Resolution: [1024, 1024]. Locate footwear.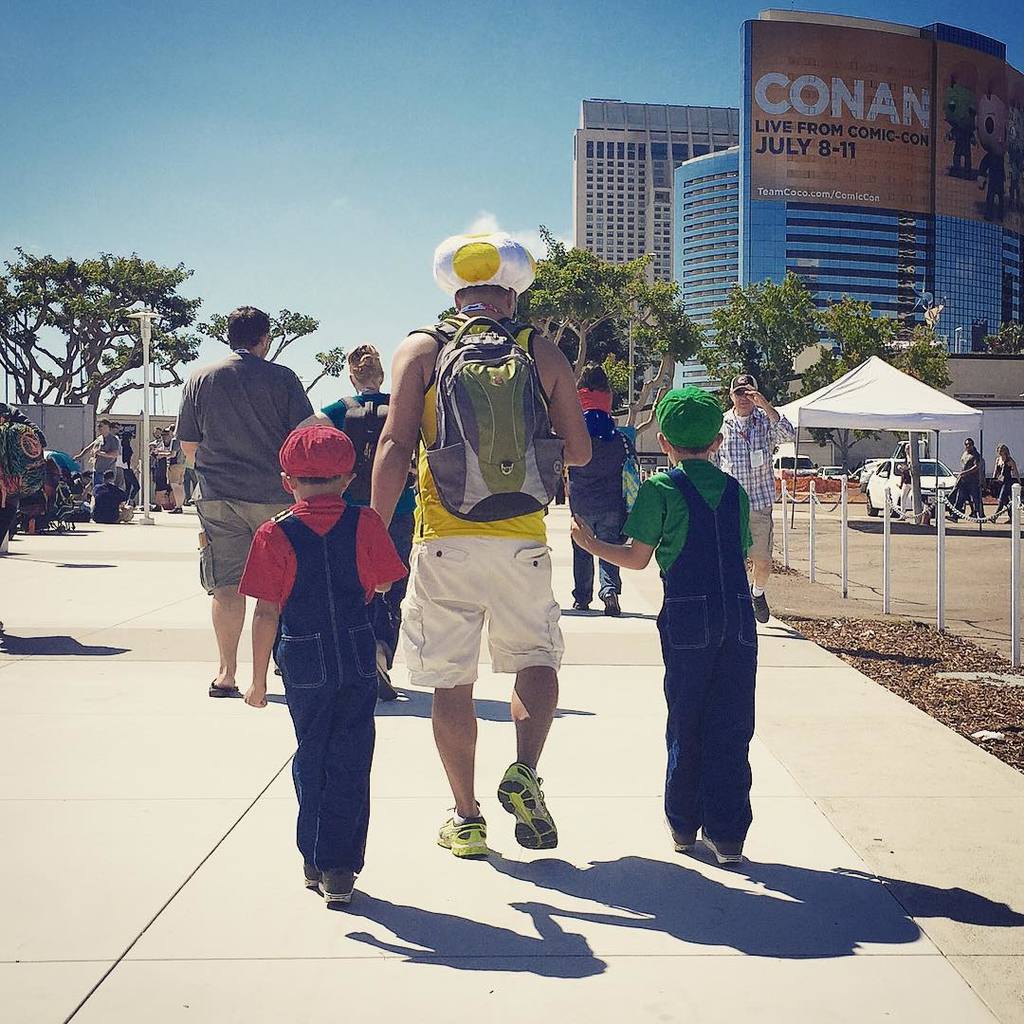
151, 505, 161, 514.
